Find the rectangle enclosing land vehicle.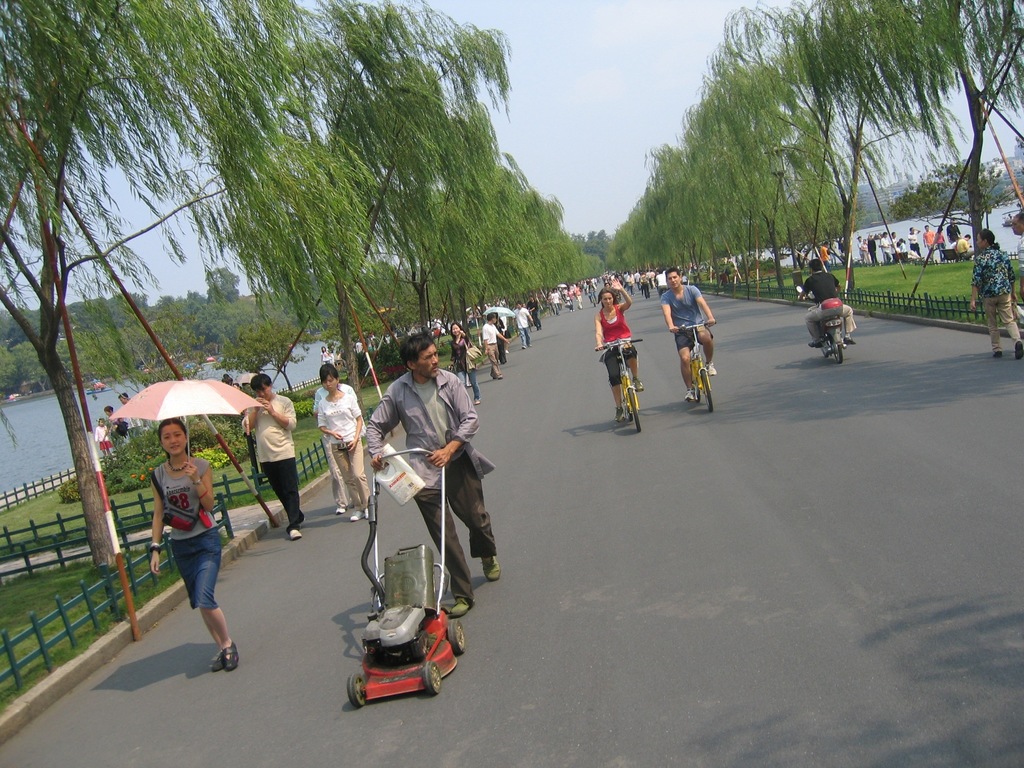
{"x1": 673, "y1": 321, "x2": 717, "y2": 413}.
